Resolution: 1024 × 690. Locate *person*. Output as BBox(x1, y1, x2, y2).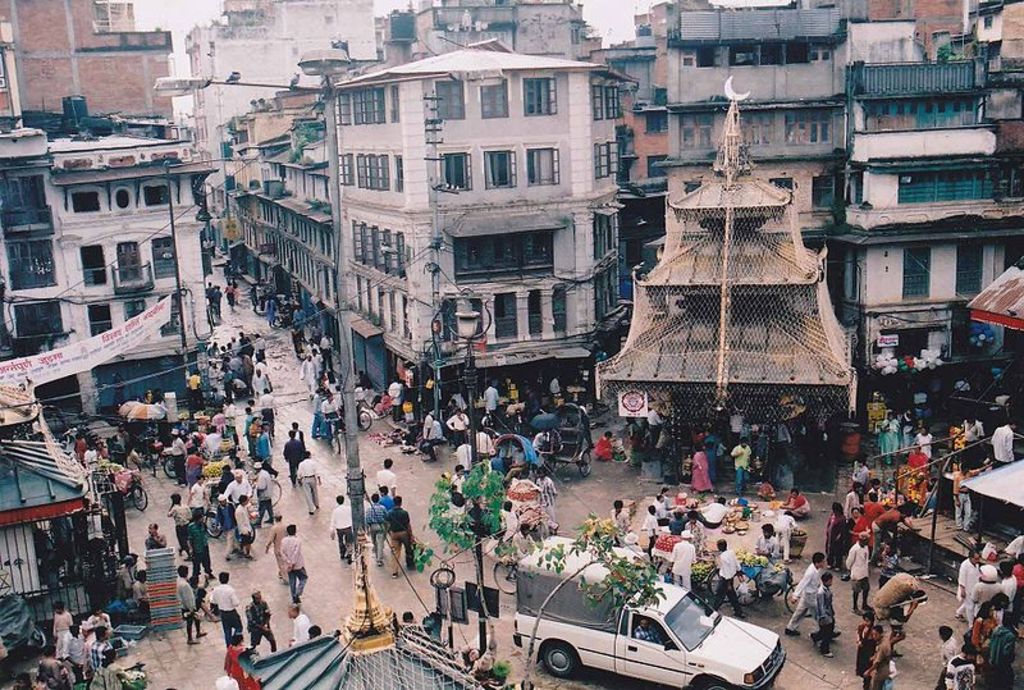
BBox(772, 508, 791, 562).
